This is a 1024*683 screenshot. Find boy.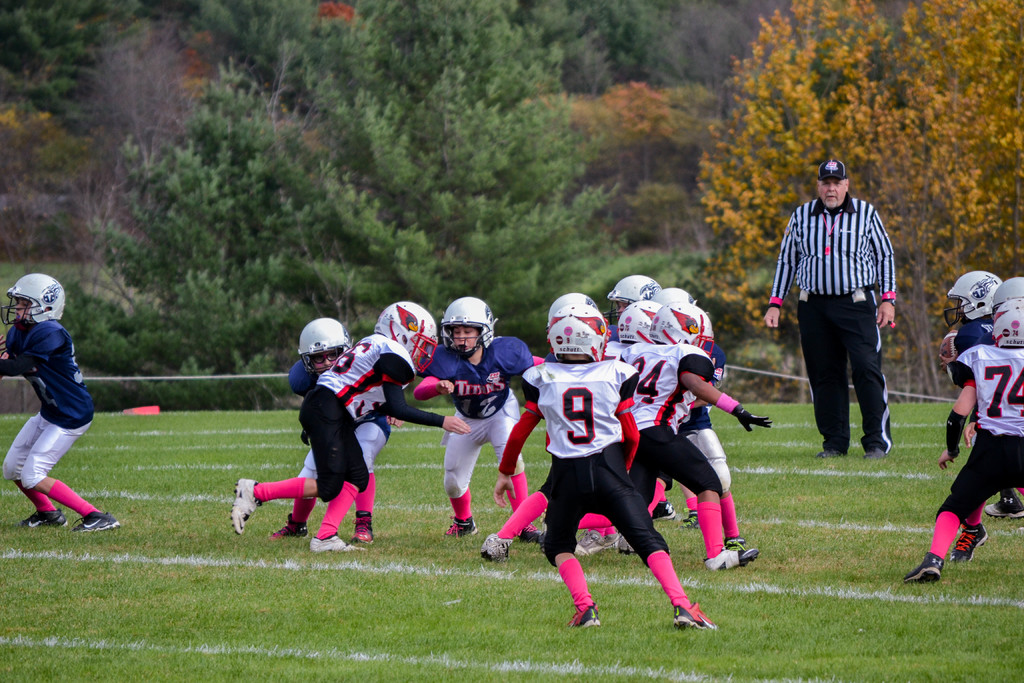
Bounding box: x1=593 y1=273 x2=735 y2=588.
